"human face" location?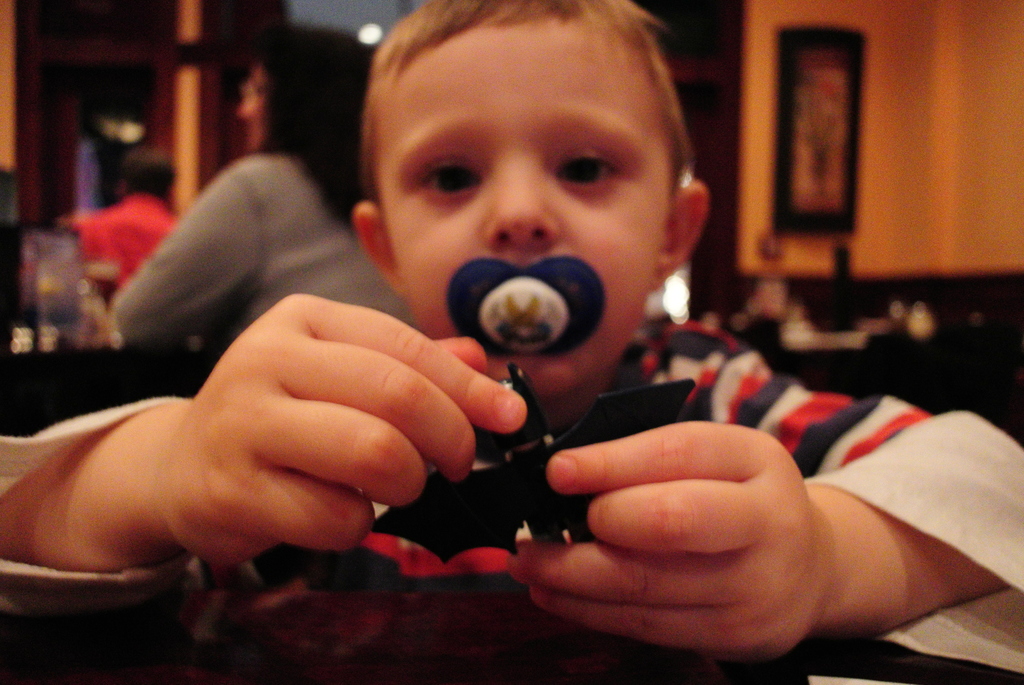
[left=376, top=18, right=676, bottom=395]
